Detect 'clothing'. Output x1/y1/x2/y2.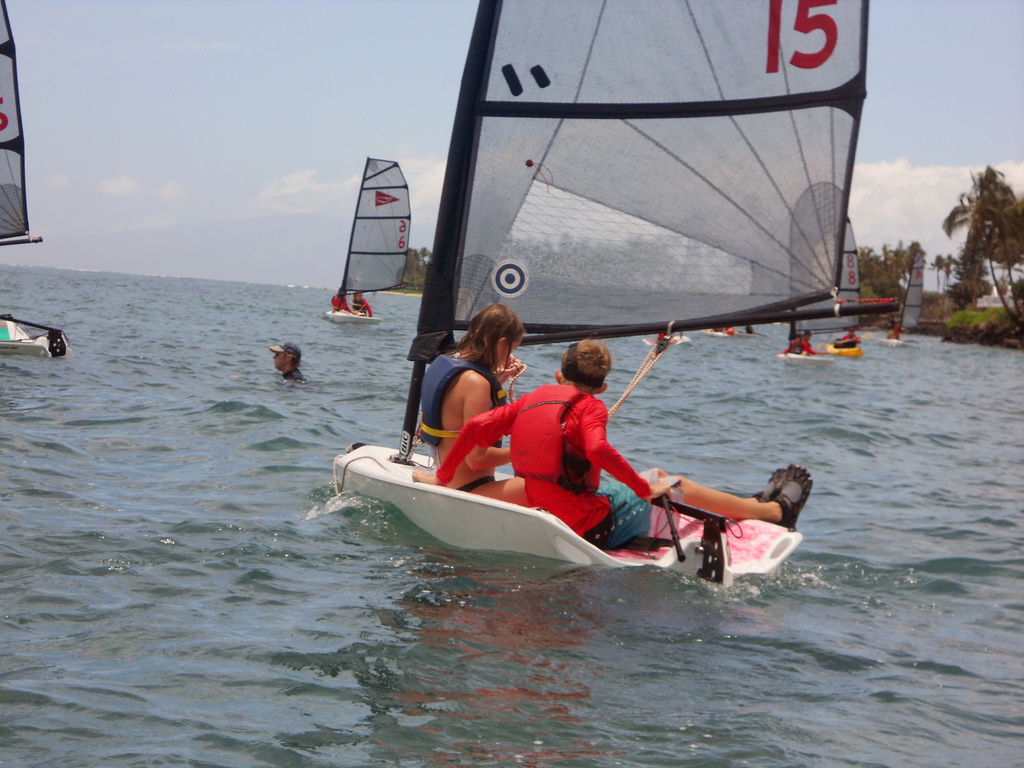
332/294/350/317.
